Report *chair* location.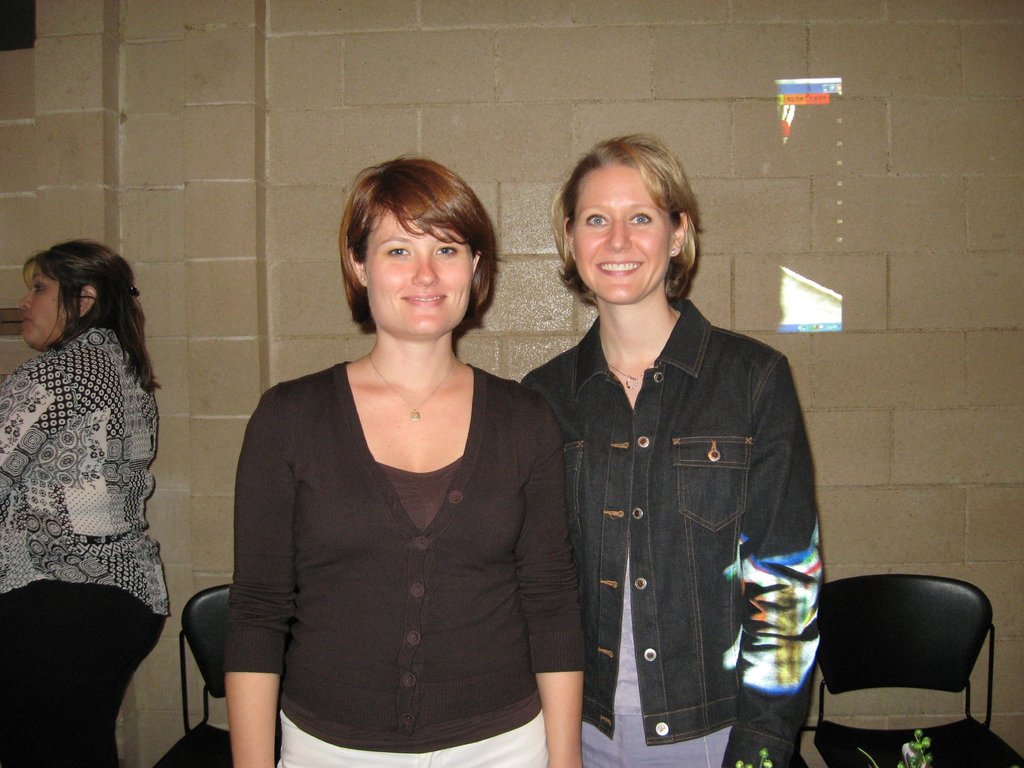
Report: locate(813, 570, 1009, 767).
